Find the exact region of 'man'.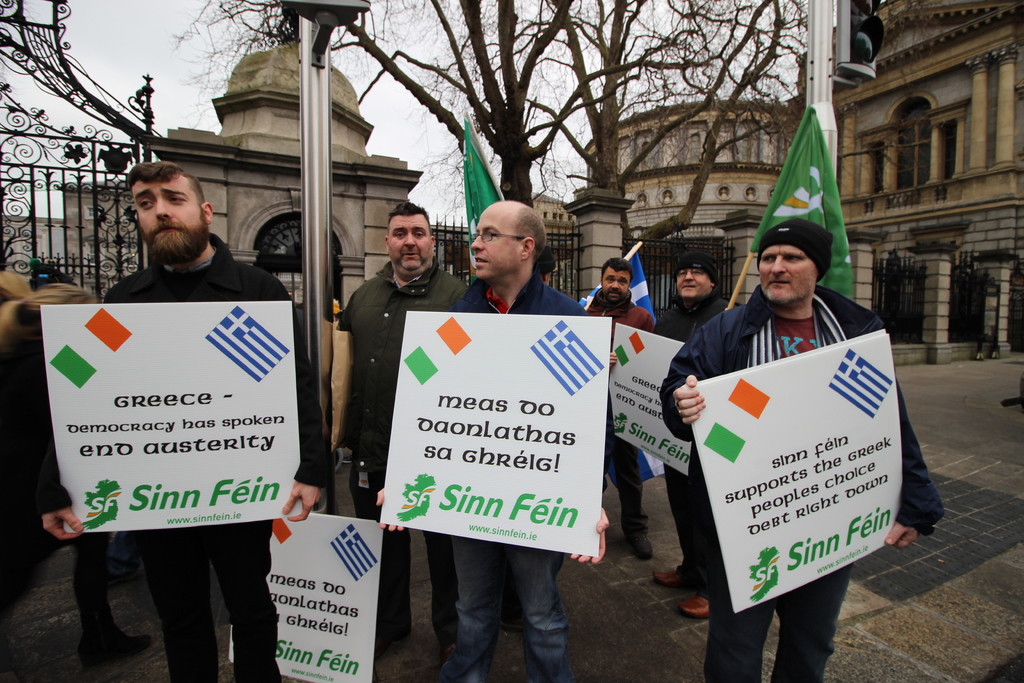
Exact region: BBox(376, 201, 609, 682).
